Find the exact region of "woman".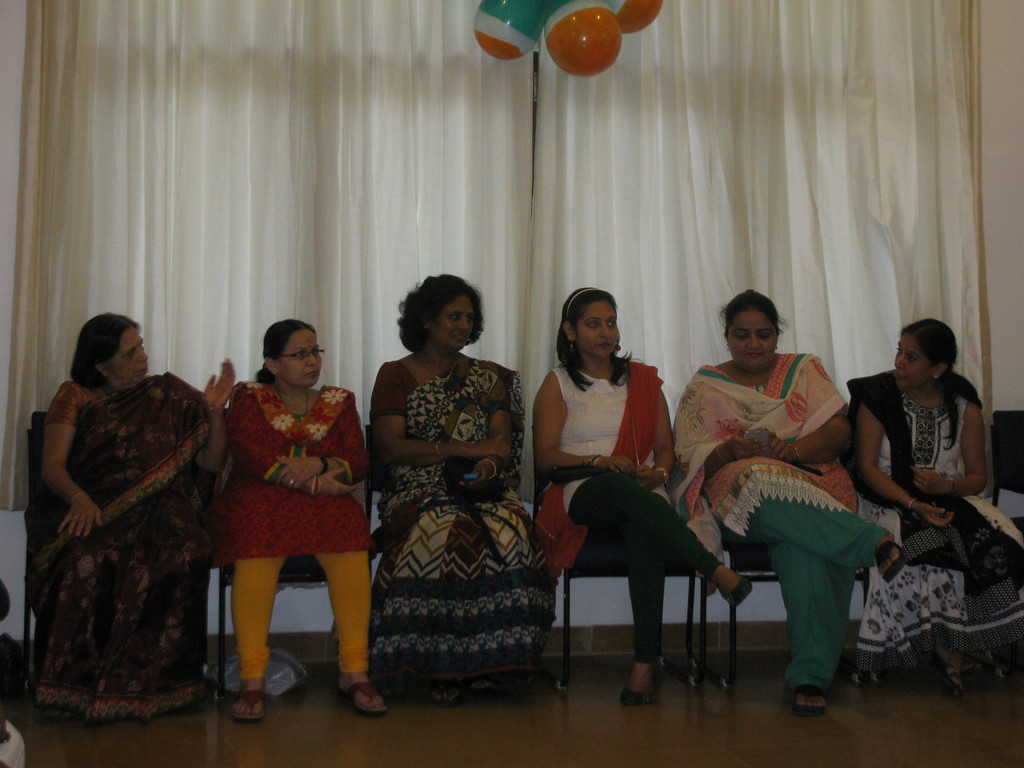
Exact region: x1=531, y1=283, x2=756, y2=717.
